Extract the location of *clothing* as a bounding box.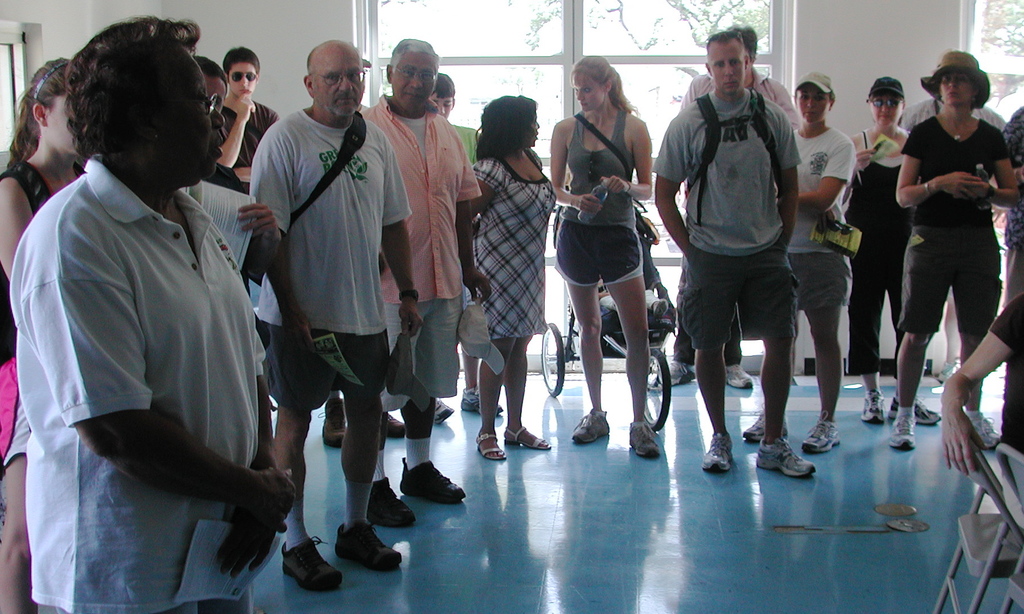
BBox(886, 108, 998, 335).
